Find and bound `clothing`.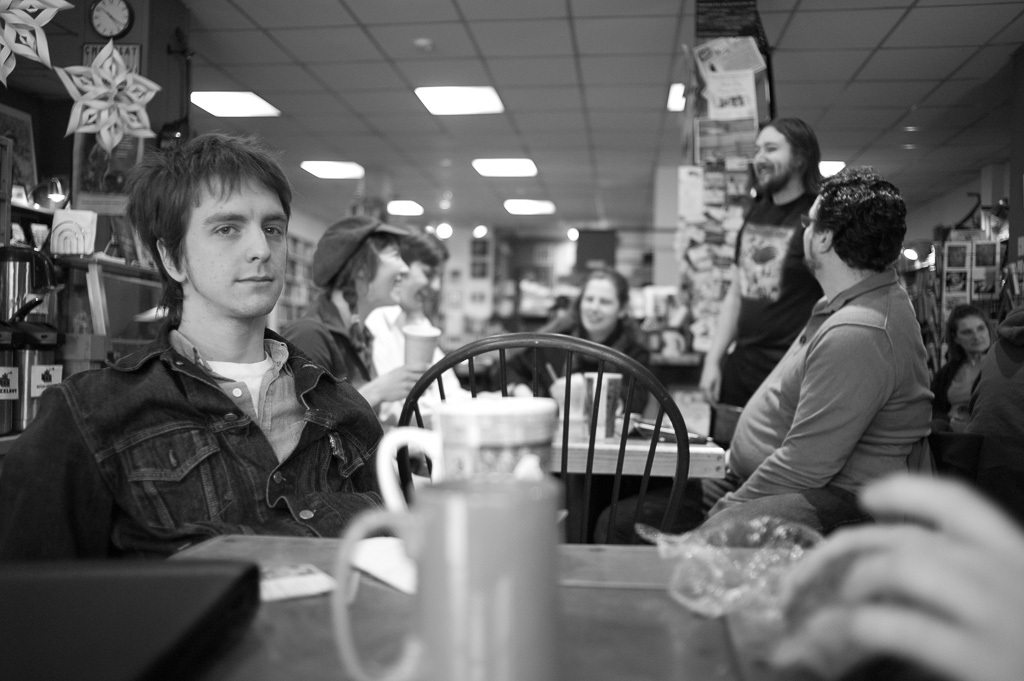
Bound: select_region(0, 318, 403, 561).
